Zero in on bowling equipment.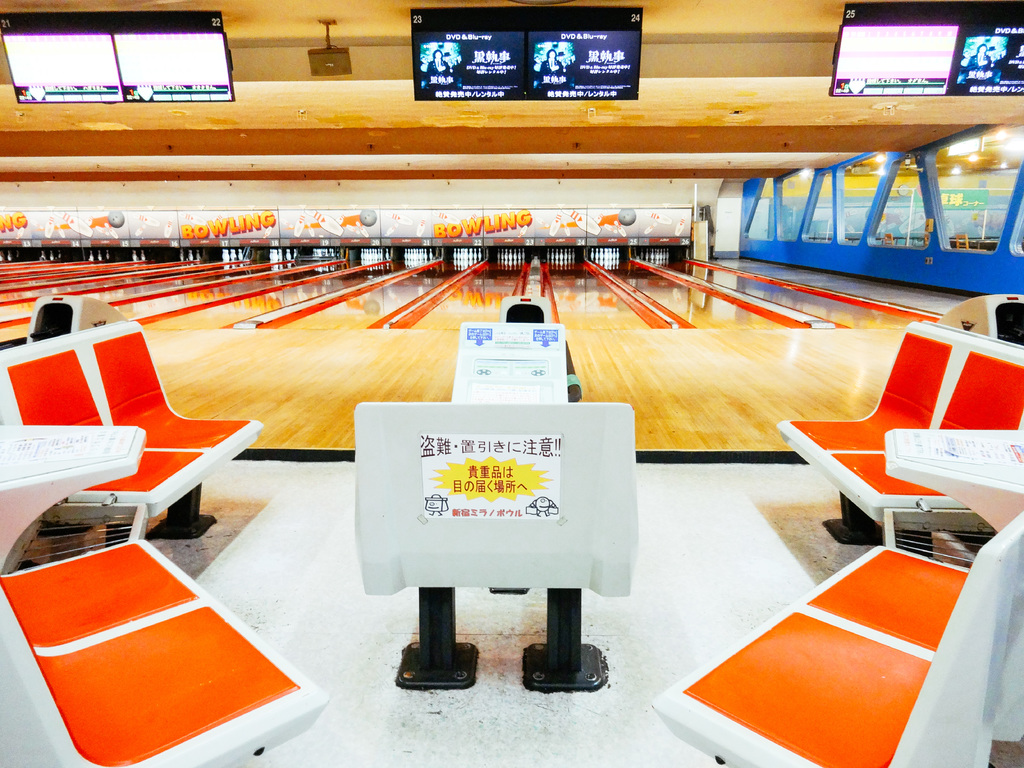
Zeroed in: (left=223, top=248, right=232, bottom=262).
